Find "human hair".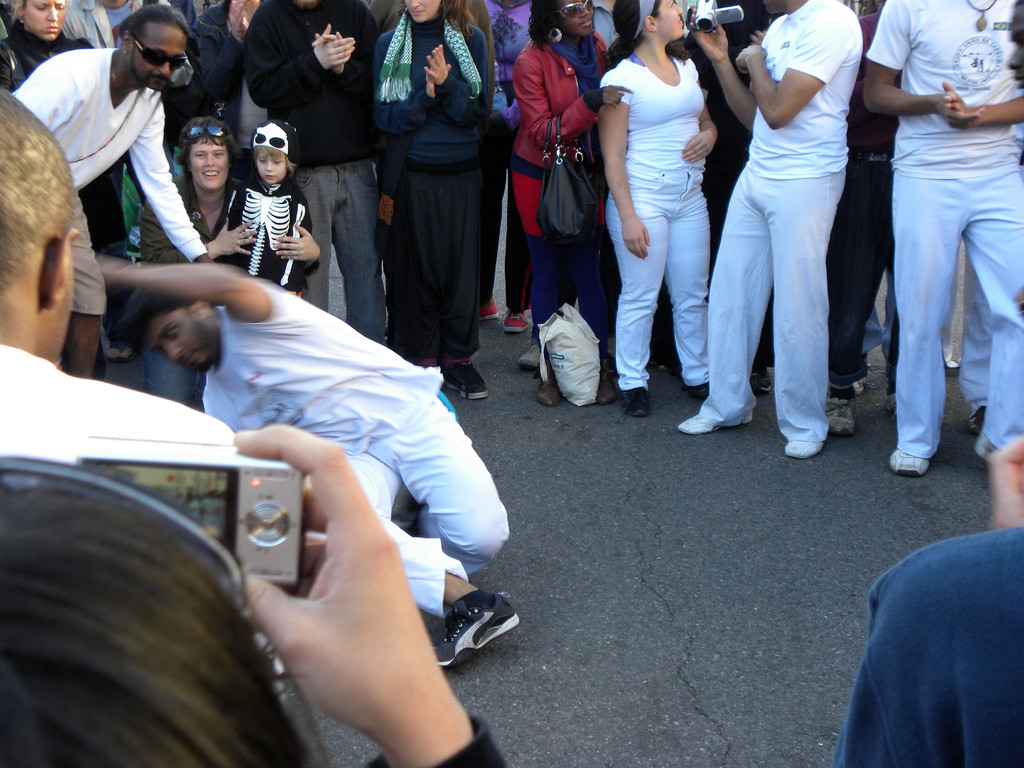
crop(608, 0, 690, 66).
